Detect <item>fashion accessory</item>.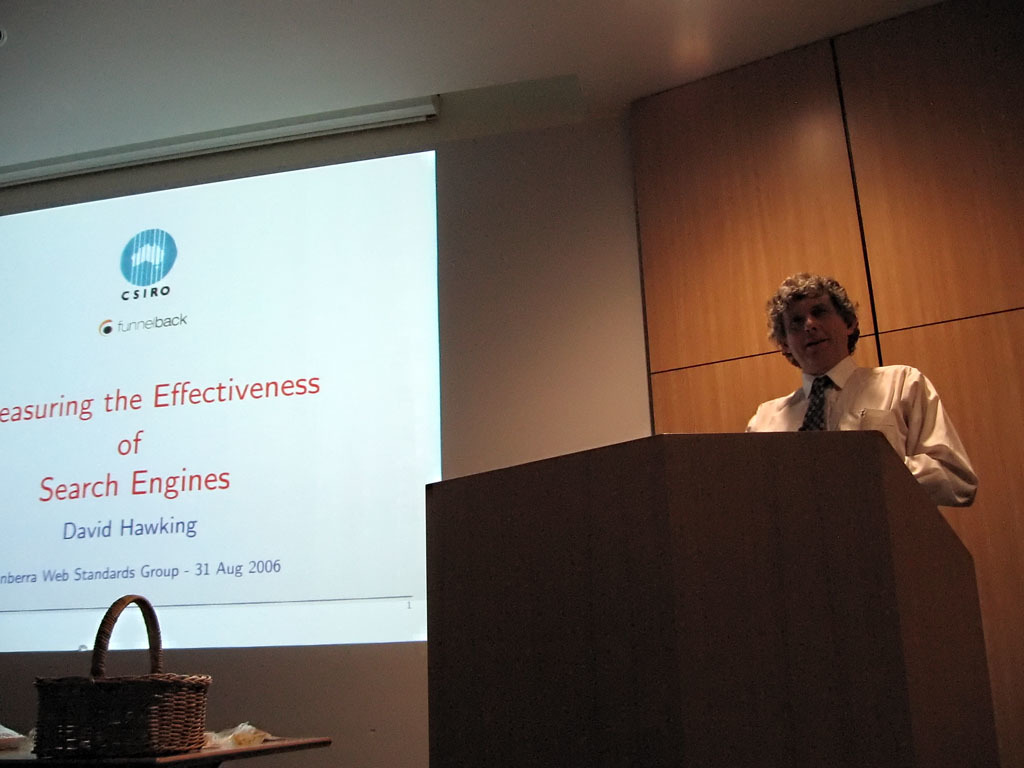
Detected at select_region(798, 372, 832, 431).
